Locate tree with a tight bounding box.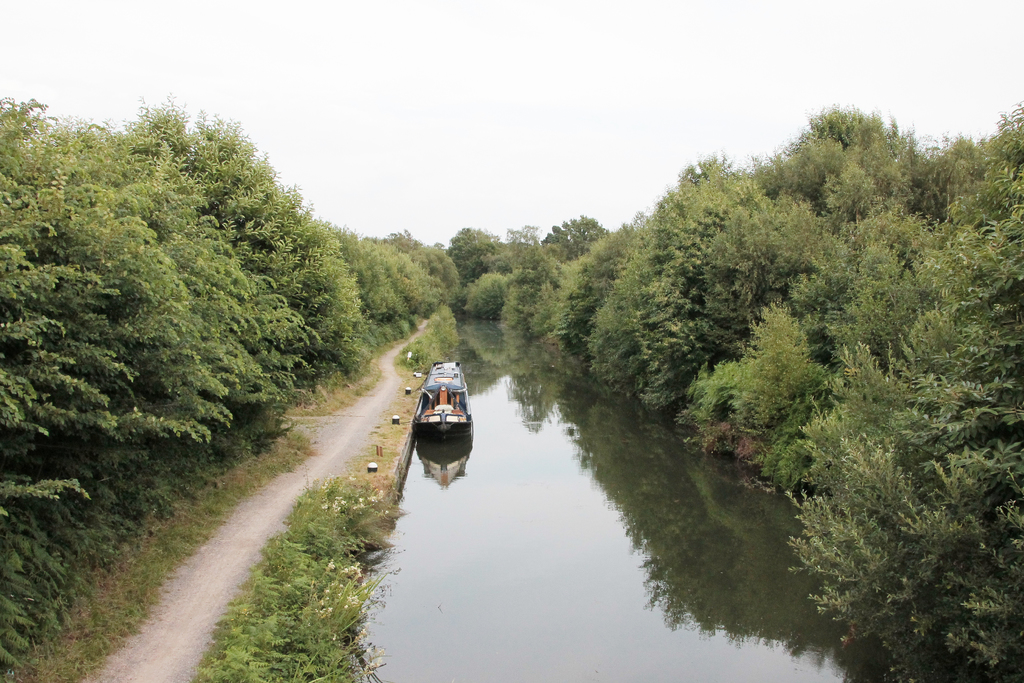
region(433, 243, 456, 303).
